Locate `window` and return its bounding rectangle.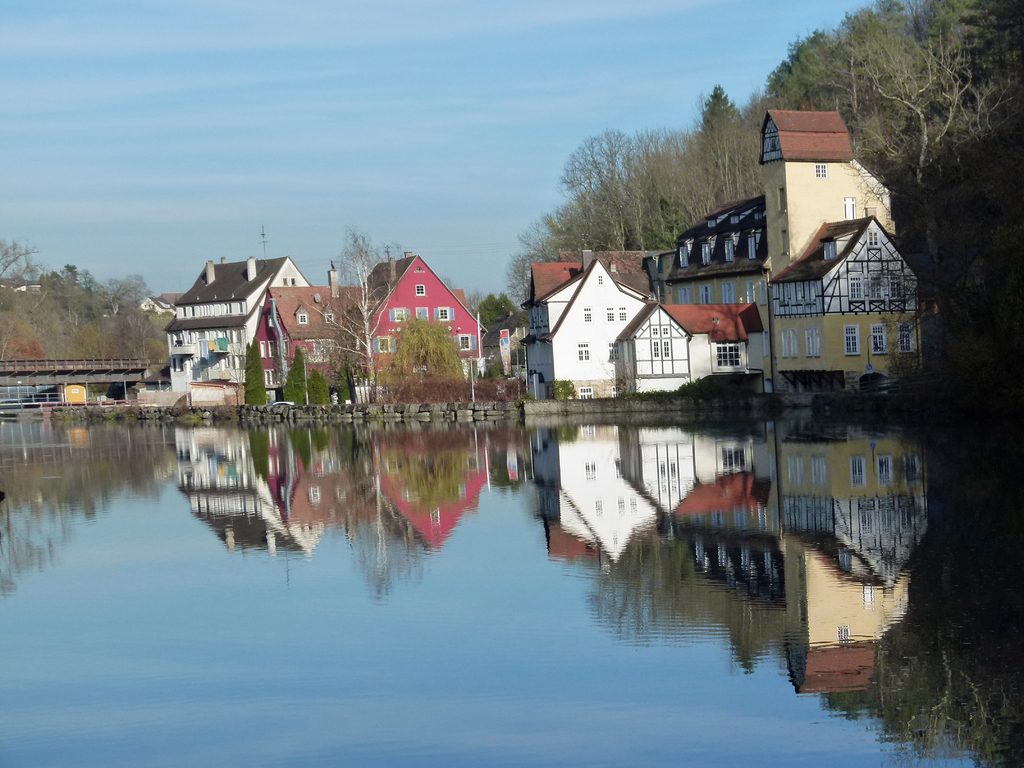
bbox(804, 328, 821, 355).
